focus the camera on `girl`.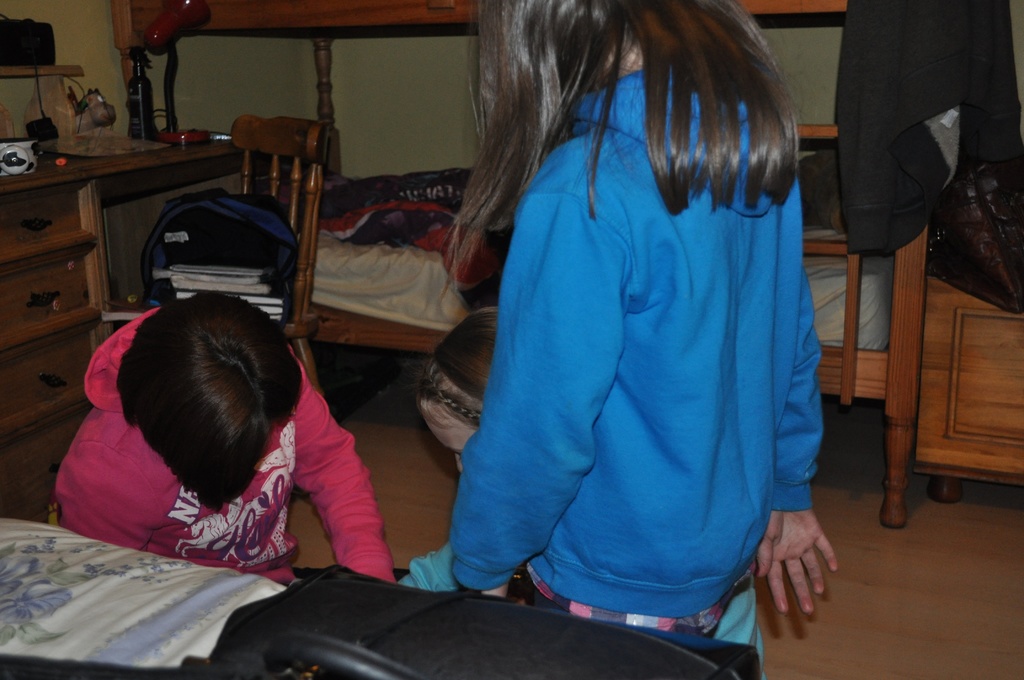
Focus region: (x1=448, y1=2, x2=836, y2=632).
